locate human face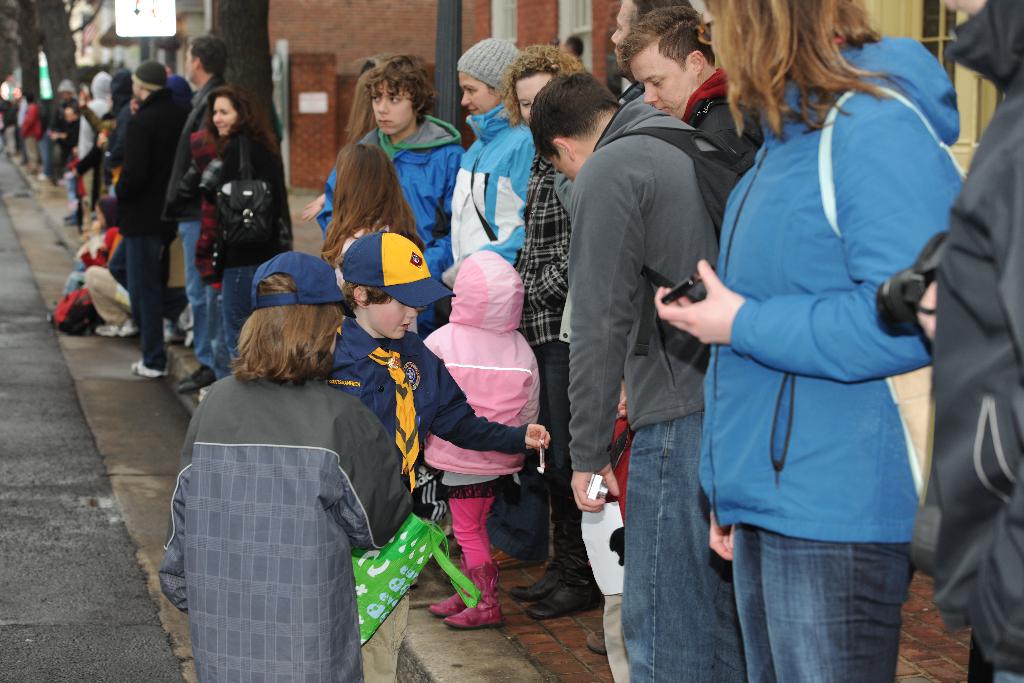
detection(187, 50, 197, 81)
